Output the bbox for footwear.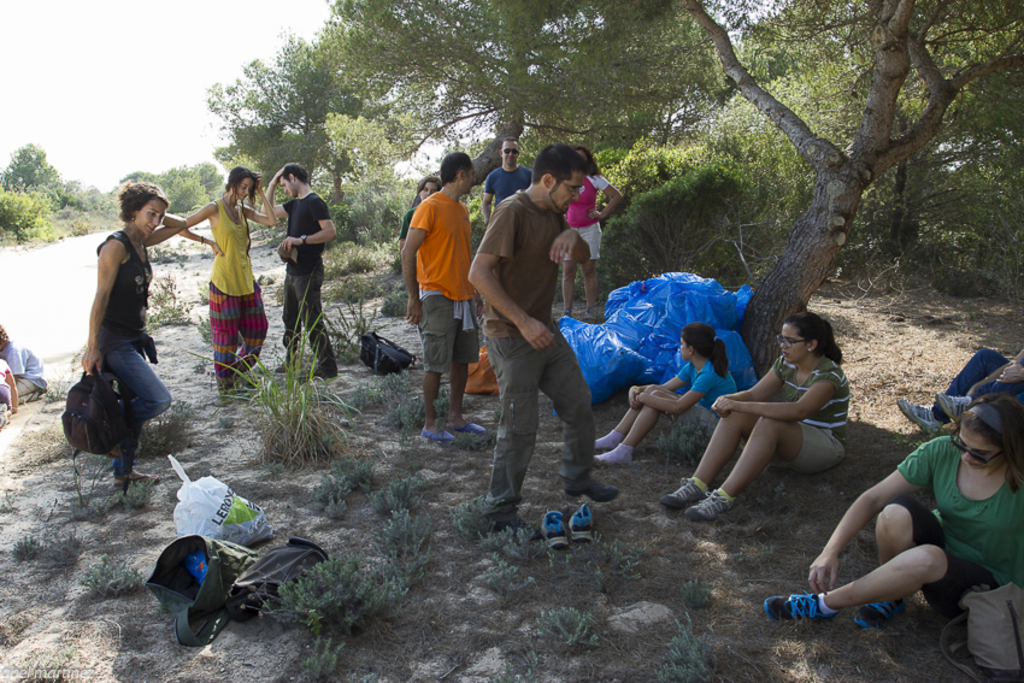
box=[566, 501, 598, 543].
